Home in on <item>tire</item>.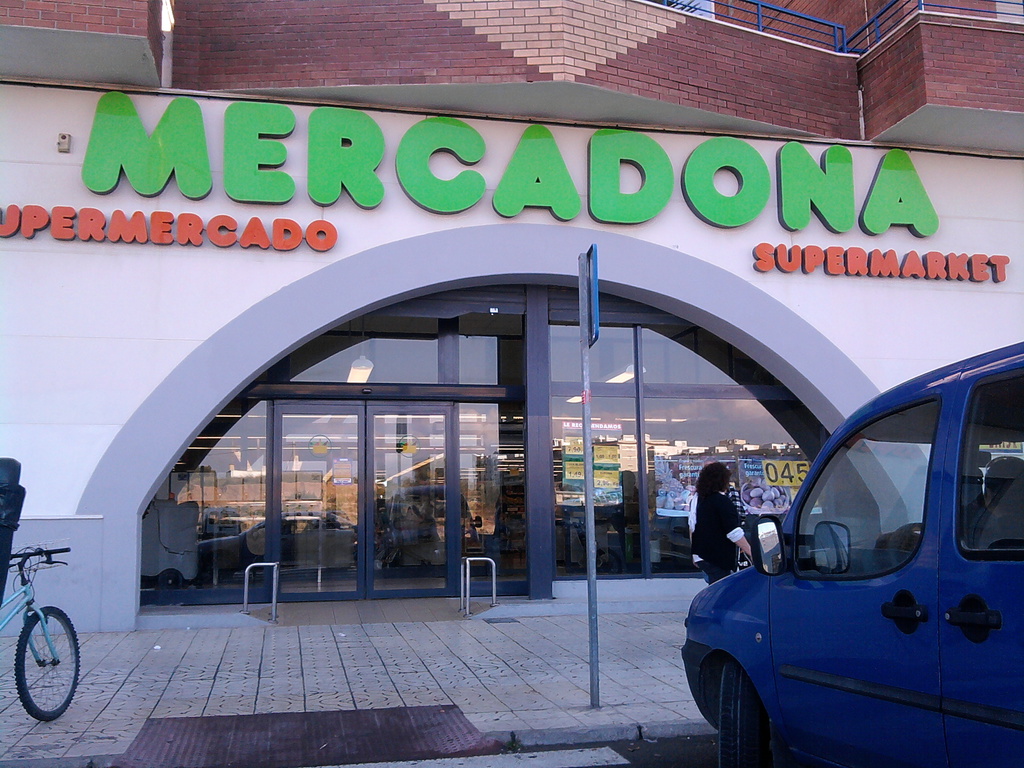
Homed in at bbox(17, 600, 79, 721).
